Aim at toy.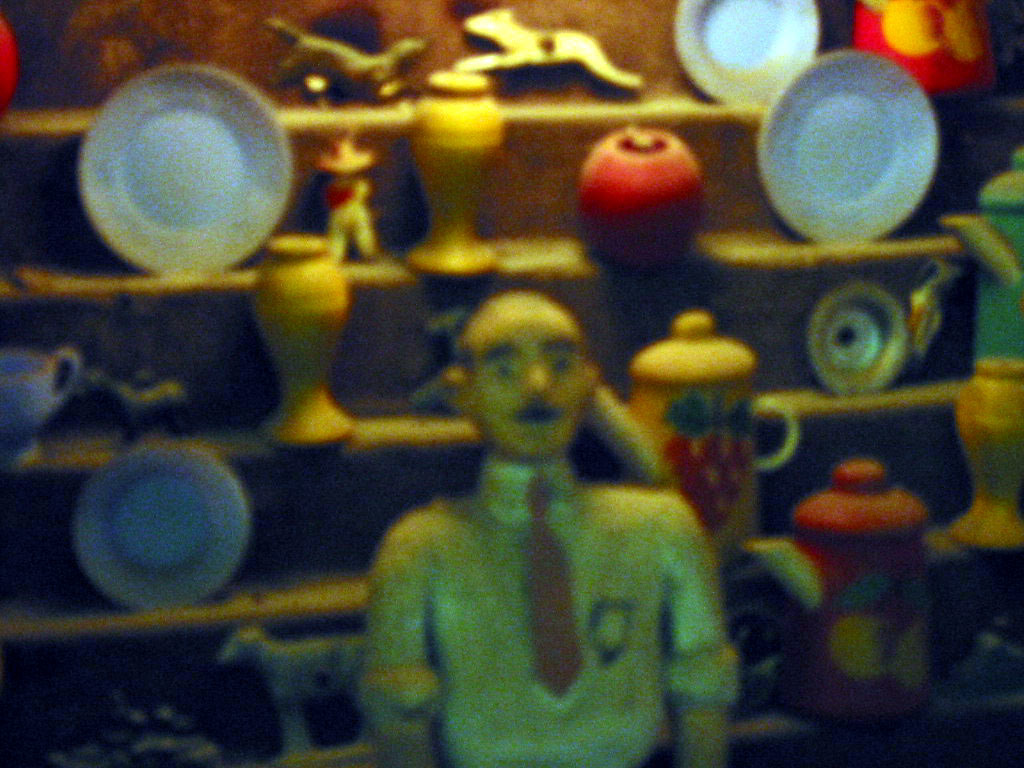
Aimed at <region>343, 273, 754, 767</region>.
